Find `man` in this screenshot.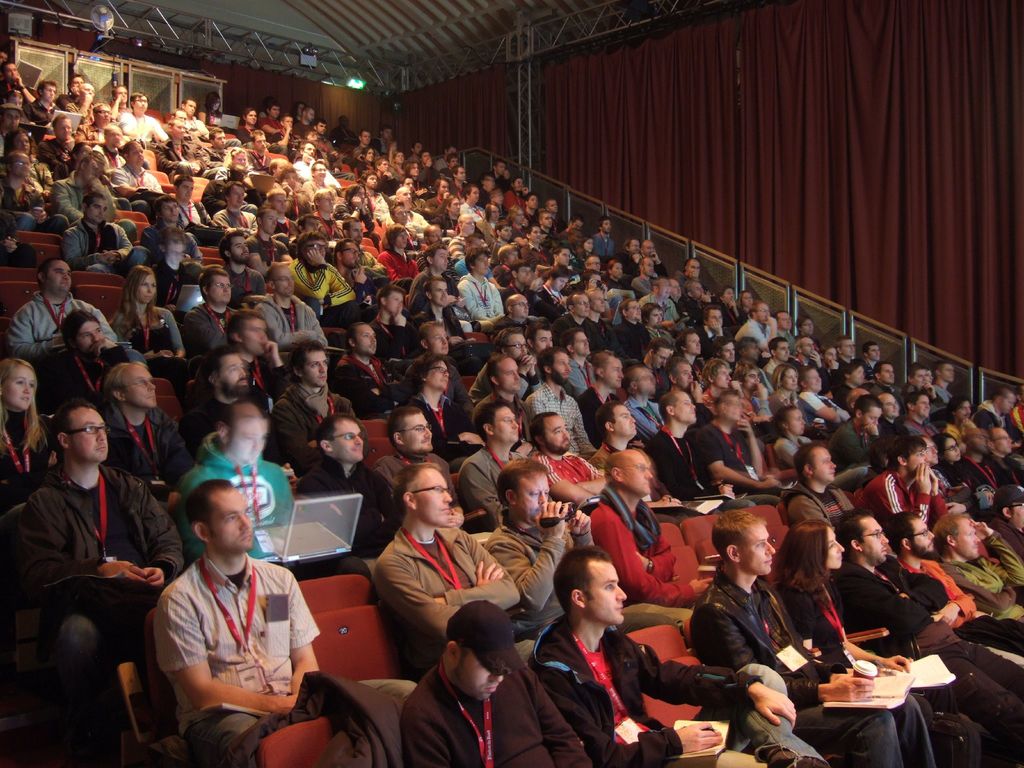
The bounding box for `man` is (x1=740, y1=300, x2=769, y2=339).
